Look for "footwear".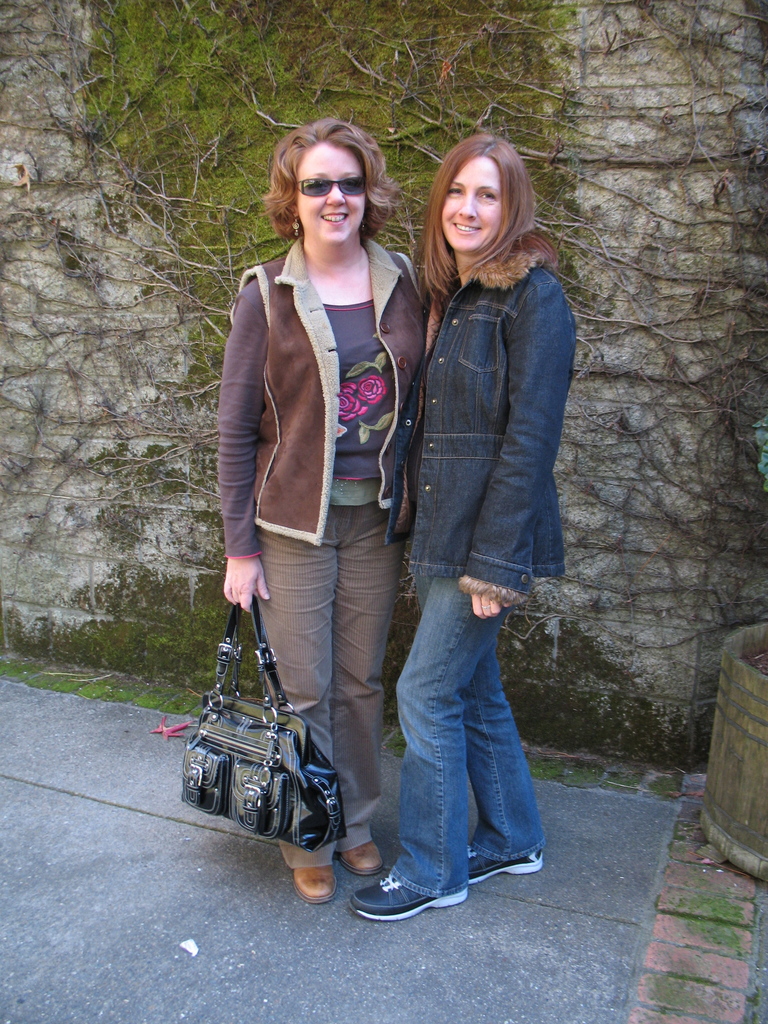
Found: 356,843,463,921.
